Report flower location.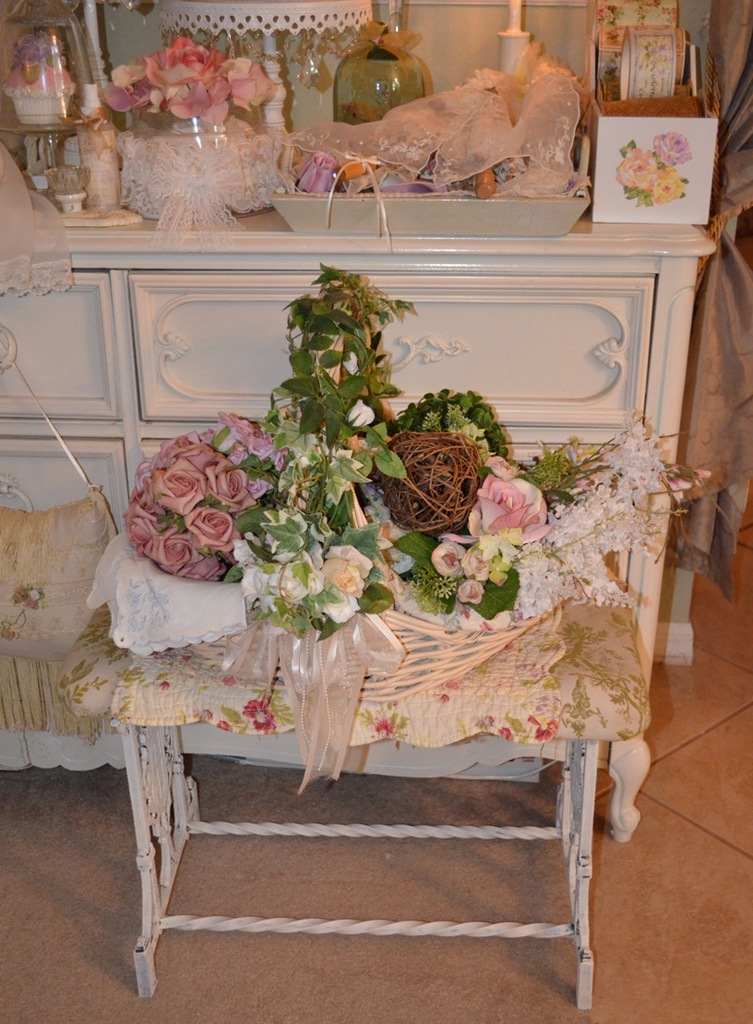
Report: (x1=373, y1=717, x2=392, y2=739).
